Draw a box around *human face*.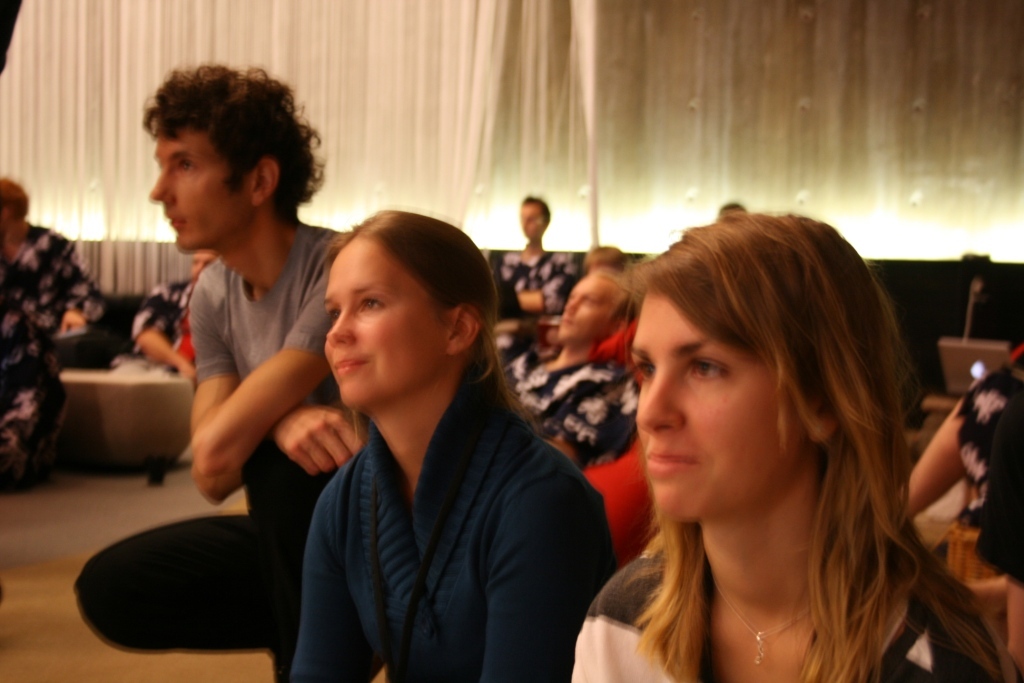
{"x1": 193, "y1": 248, "x2": 215, "y2": 278}.
